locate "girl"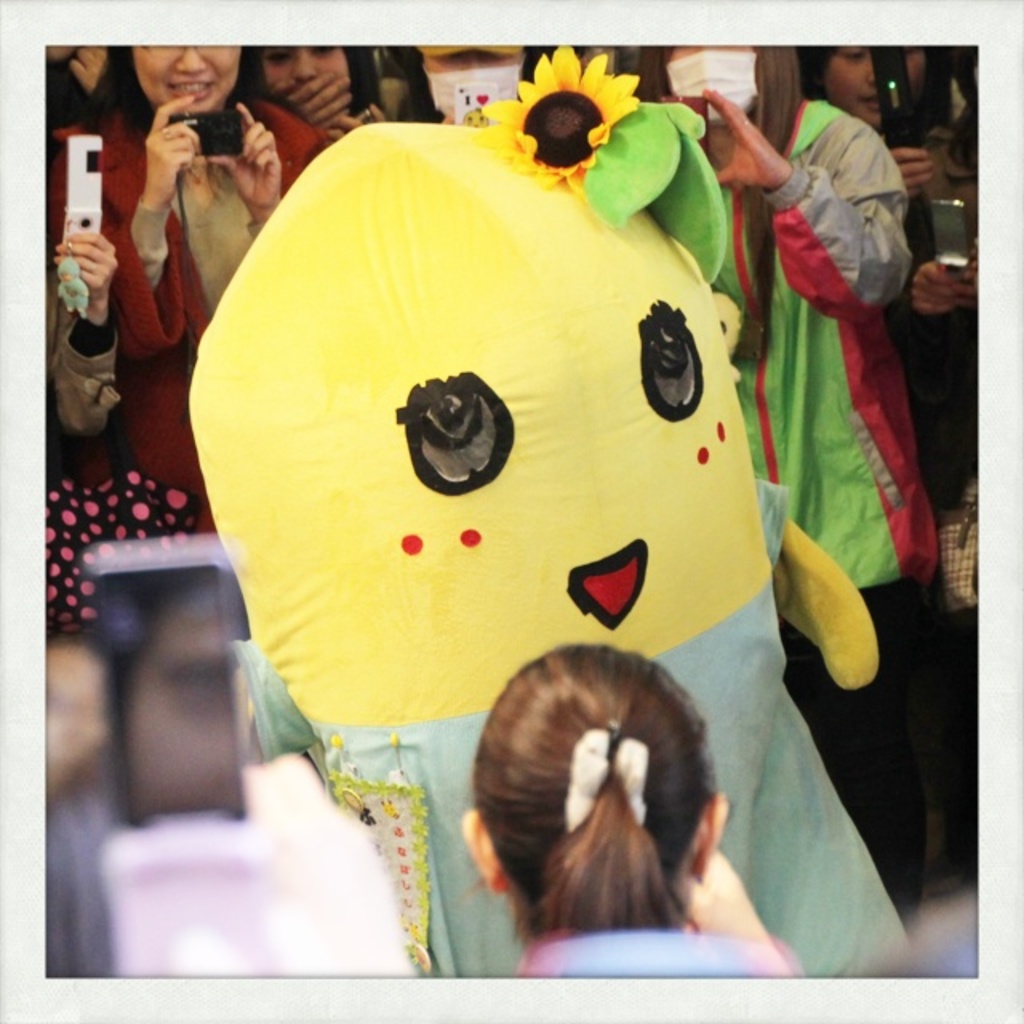
242:45:389:142
